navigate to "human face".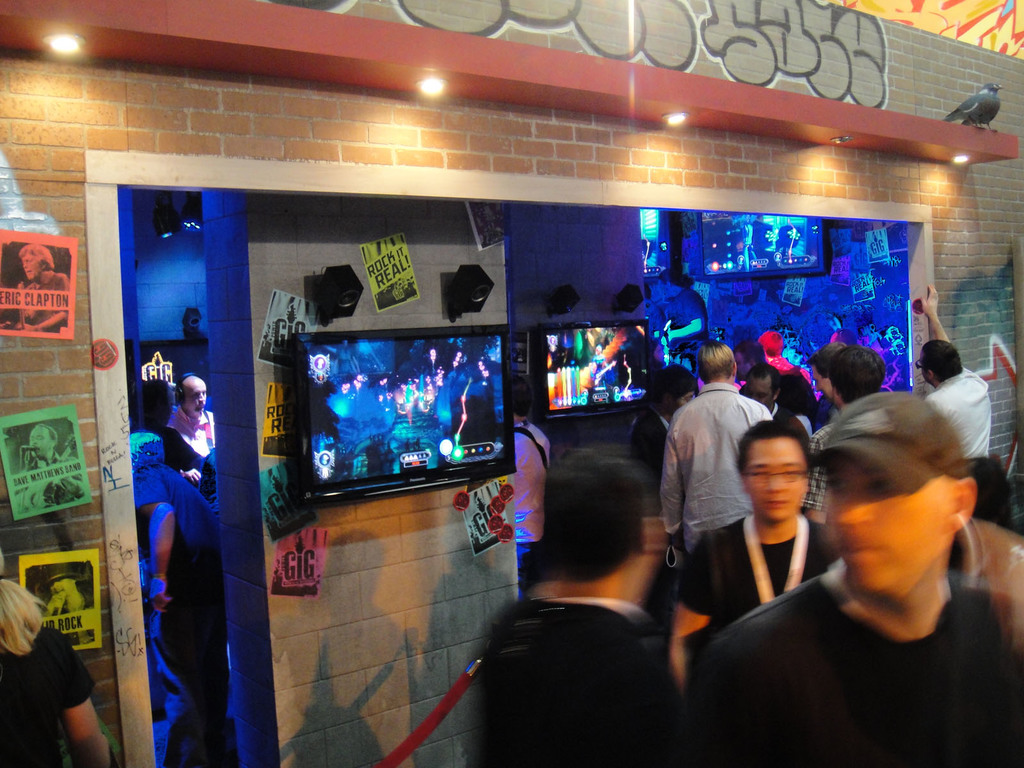
Navigation target: x1=20 y1=254 x2=39 y2=281.
